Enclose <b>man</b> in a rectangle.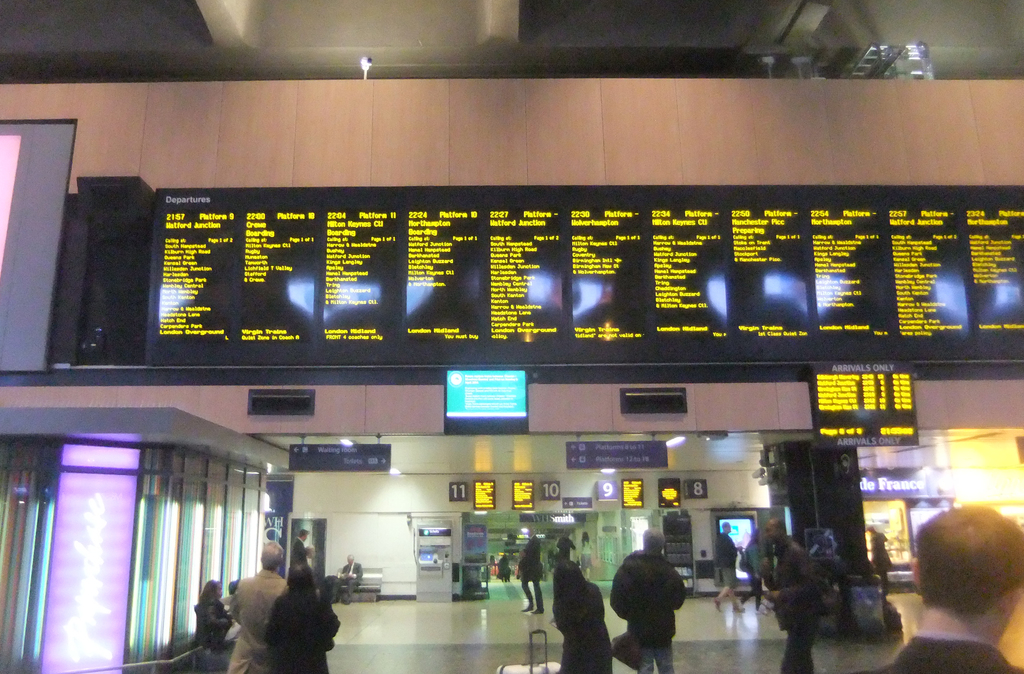
[894, 516, 1023, 666].
